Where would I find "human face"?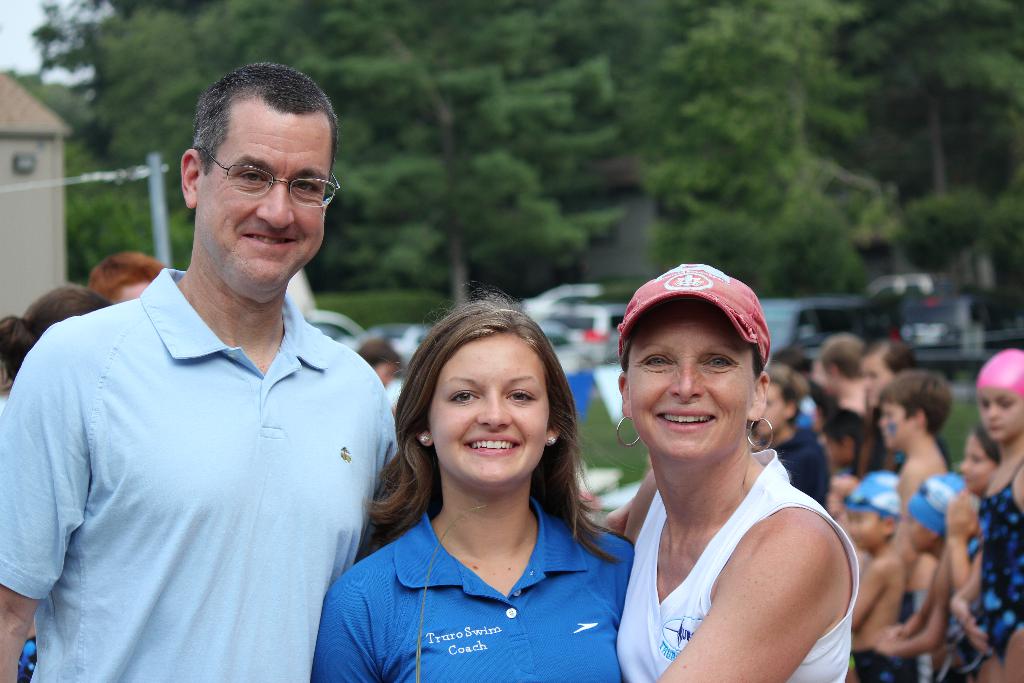
At 860 357 890 409.
